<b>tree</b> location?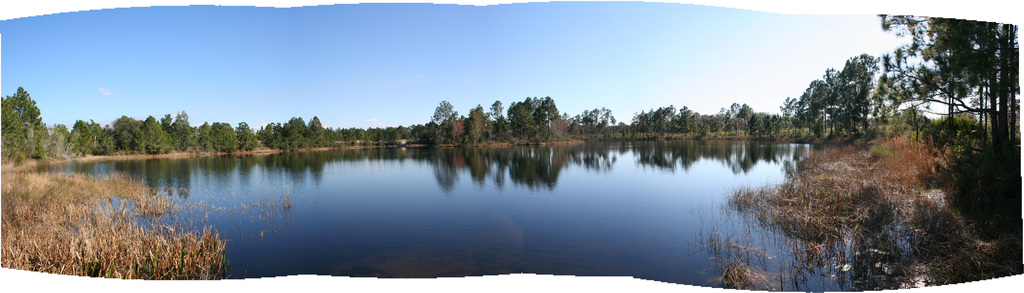
(x1=817, y1=65, x2=844, y2=99)
